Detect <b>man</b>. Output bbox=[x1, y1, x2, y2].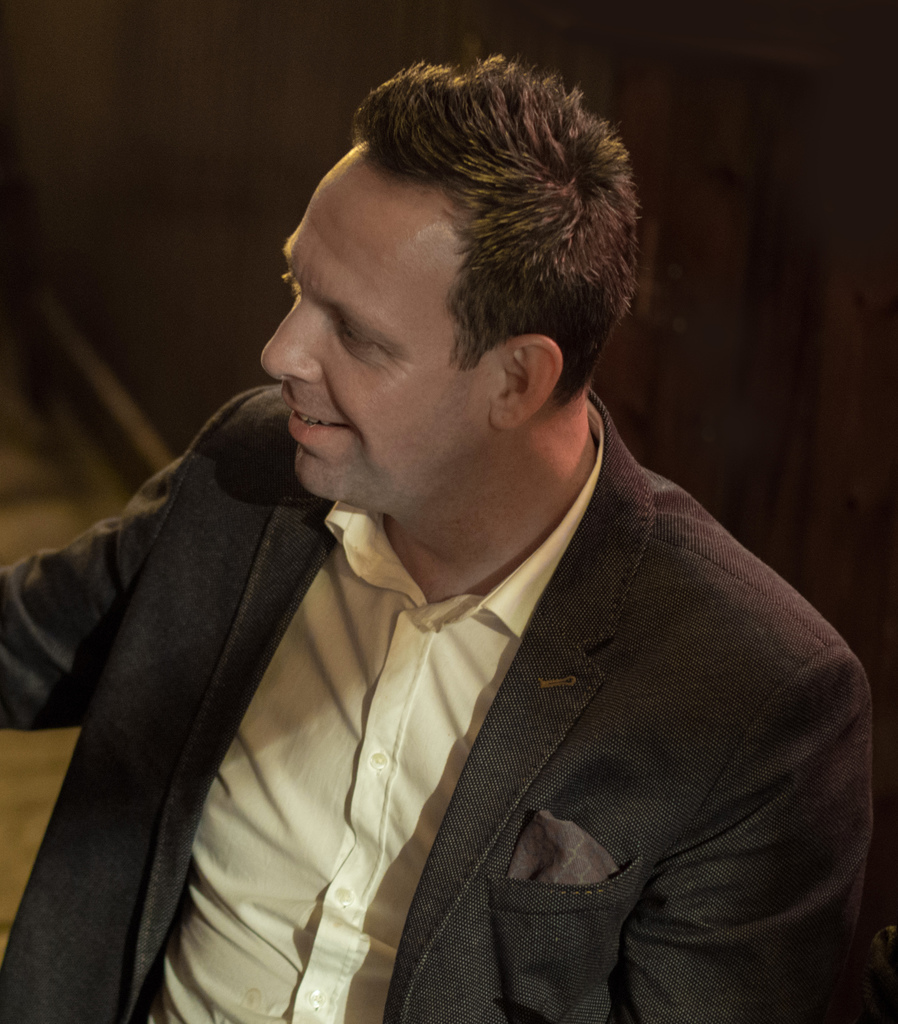
bbox=[41, 60, 881, 998].
